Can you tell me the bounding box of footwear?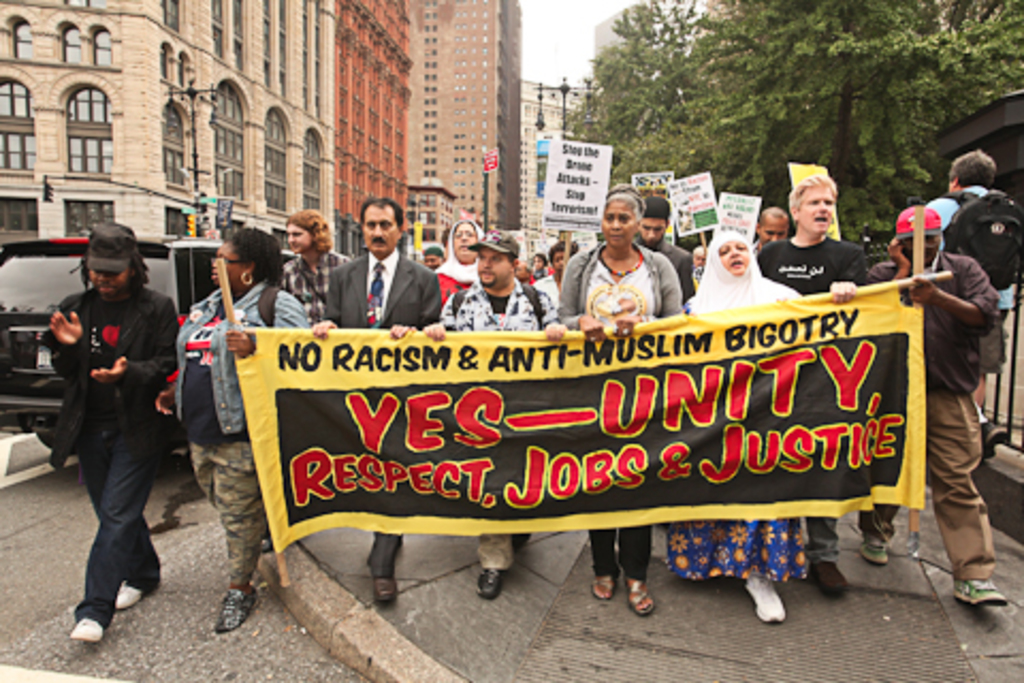
(945,585,1007,608).
